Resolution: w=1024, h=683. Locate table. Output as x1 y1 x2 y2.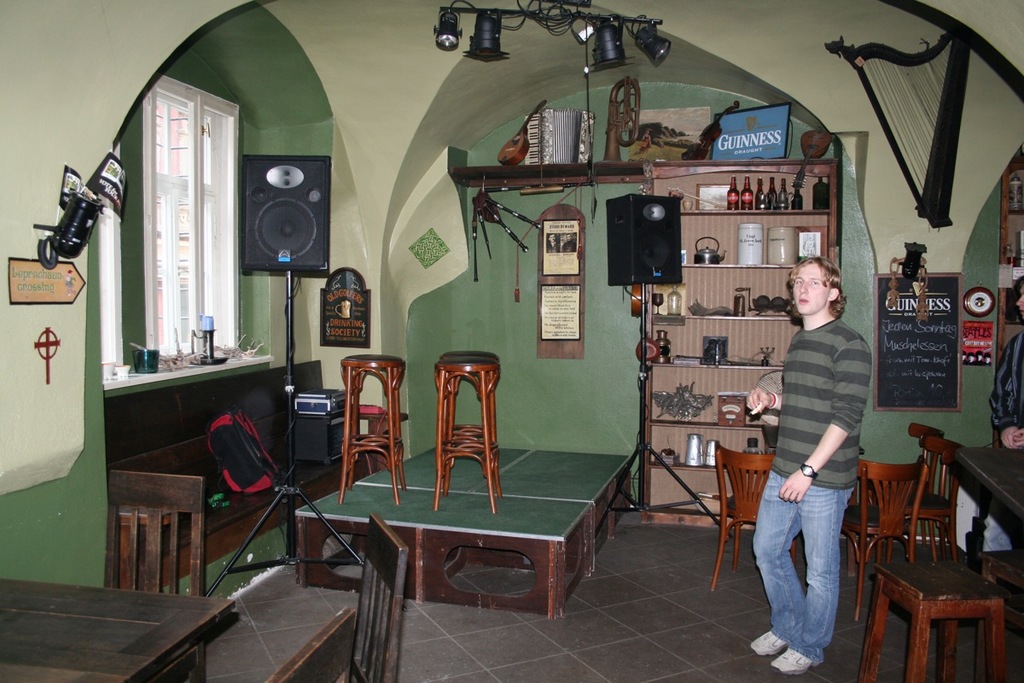
0 573 244 682.
